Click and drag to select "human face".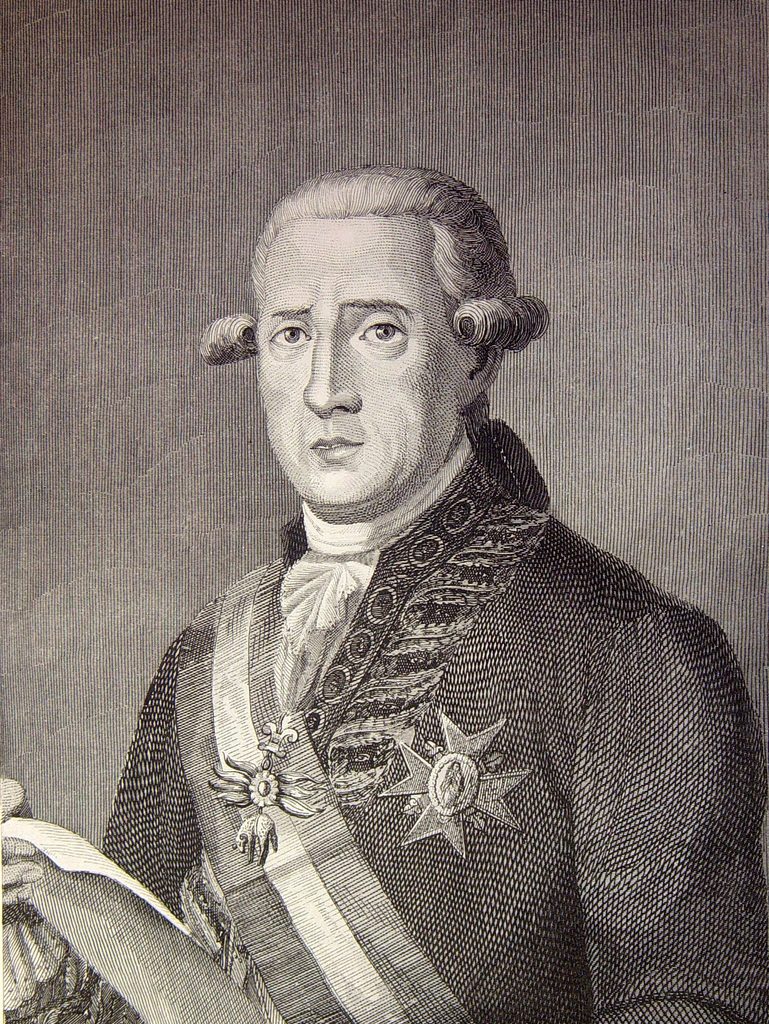
Selection: [left=255, top=223, right=464, bottom=512].
